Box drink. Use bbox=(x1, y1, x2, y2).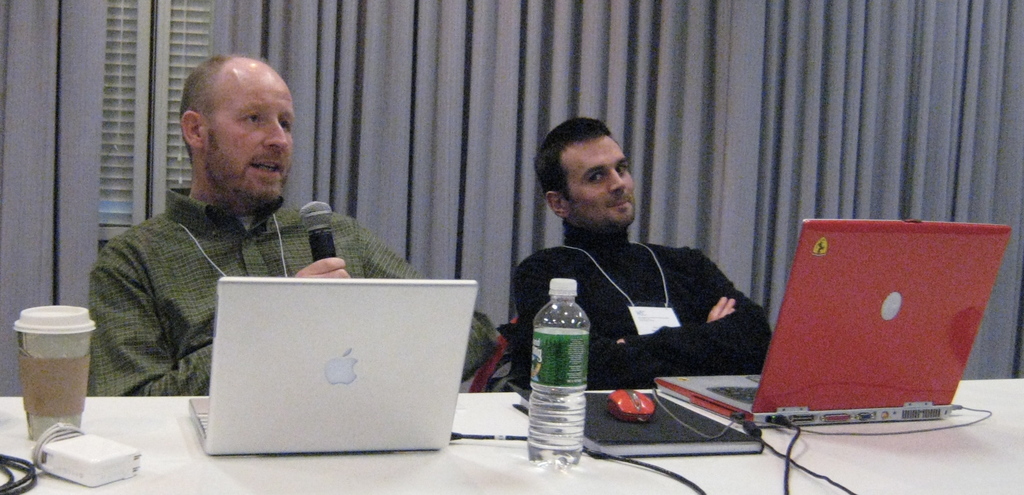
bbox=(14, 314, 92, 443).
